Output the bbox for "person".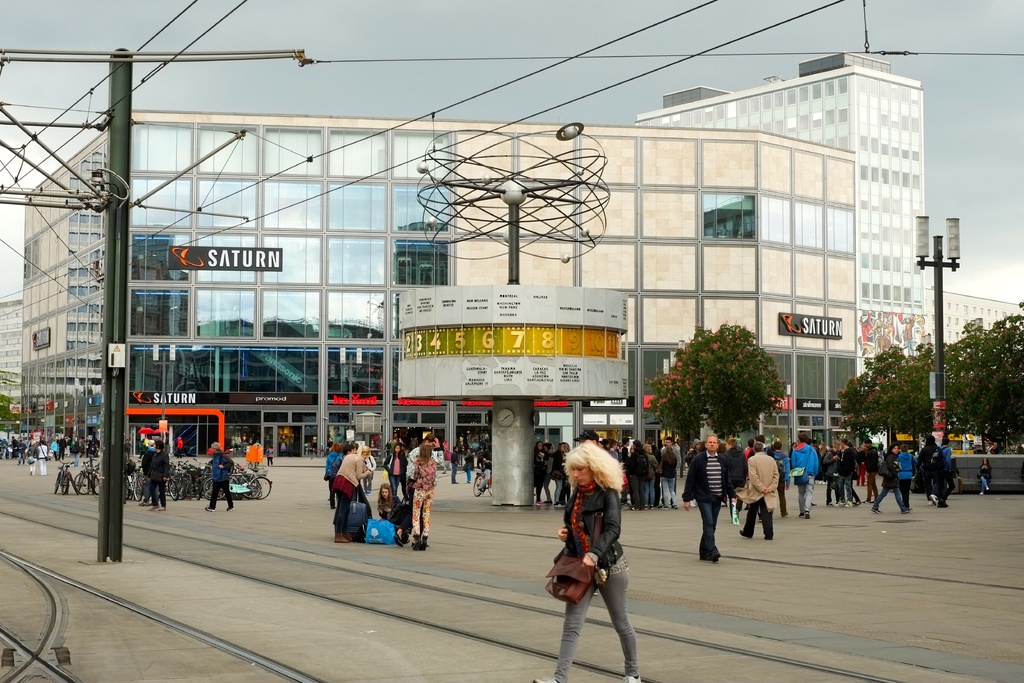
{"x1": 358, "y1": 446, "x2": 374, "y2": 488}.
